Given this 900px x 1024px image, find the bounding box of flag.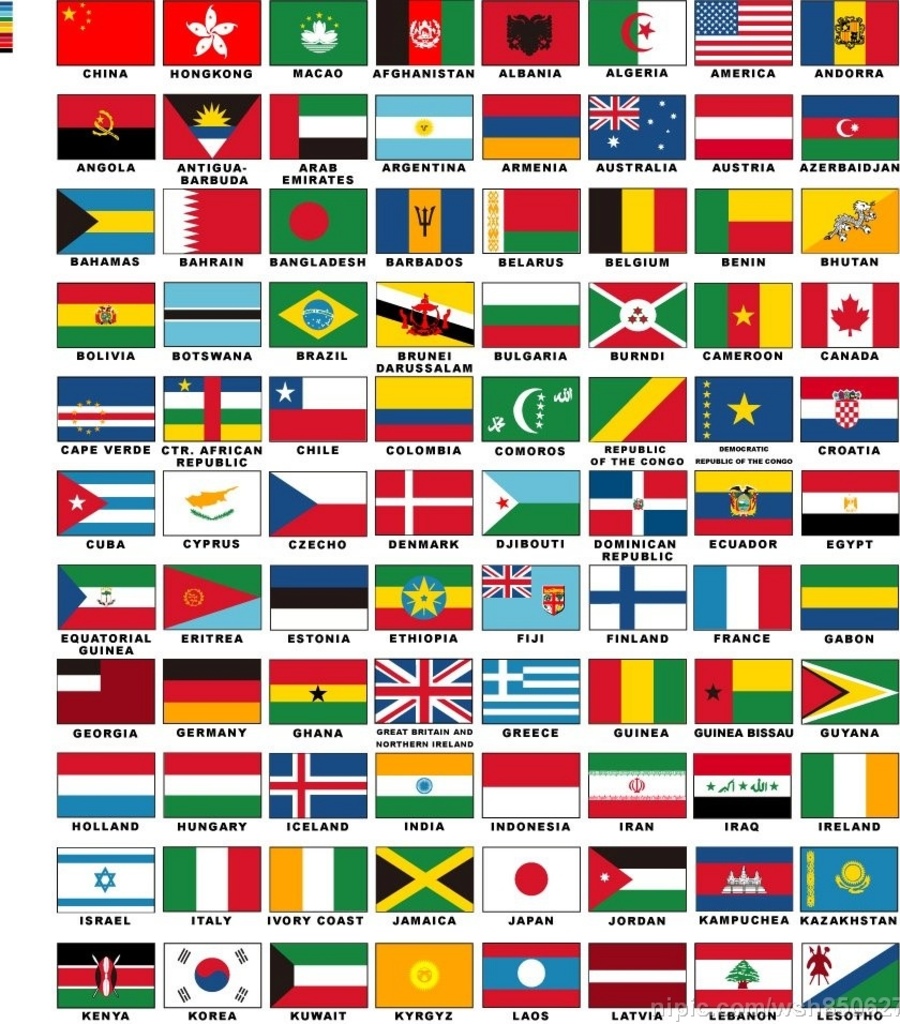
(479, 89, 585, 156).
